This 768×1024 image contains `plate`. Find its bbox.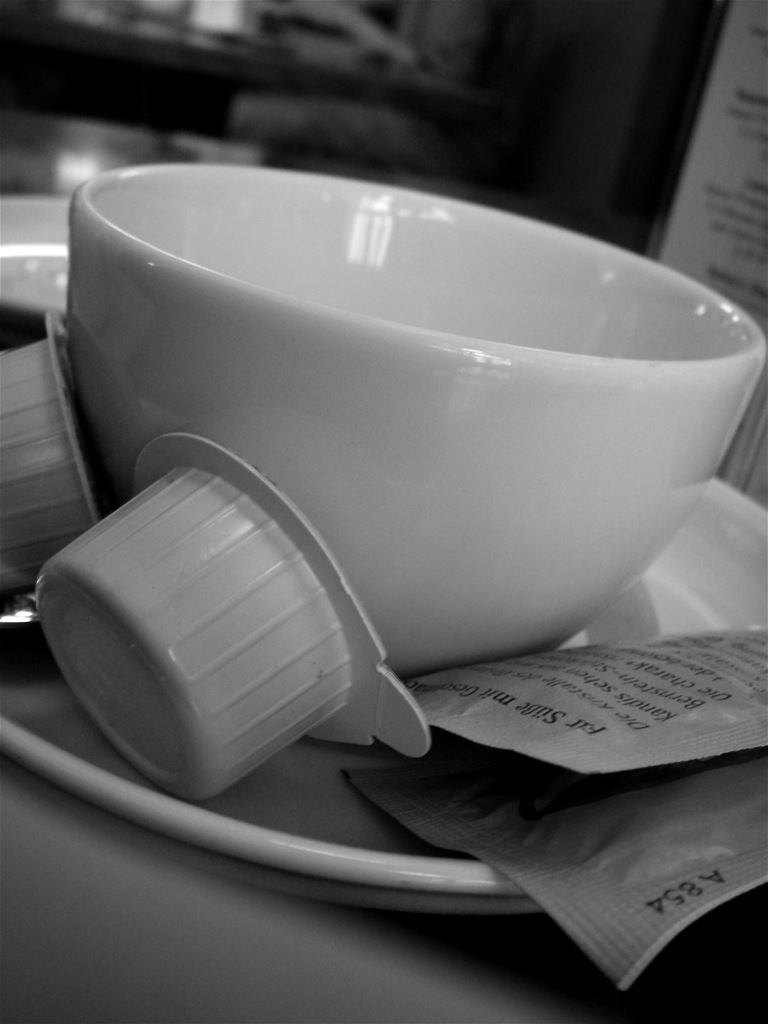
locate(0, 193, 79, 322).
